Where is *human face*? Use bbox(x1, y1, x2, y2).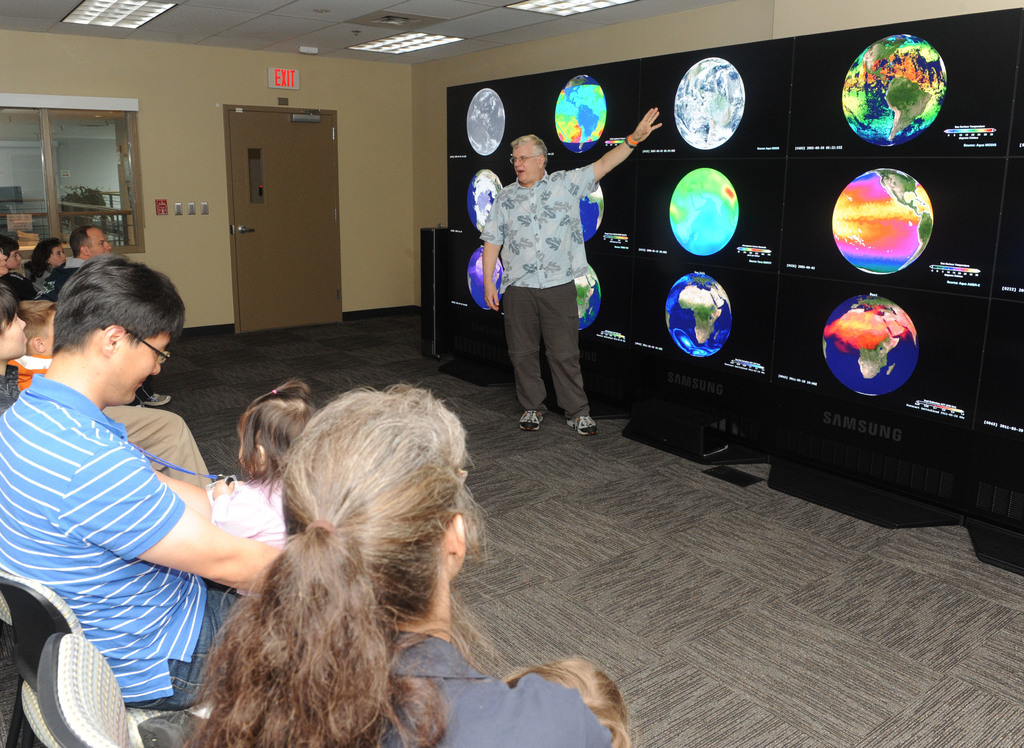
bbox(6, 250, 19, 267).
